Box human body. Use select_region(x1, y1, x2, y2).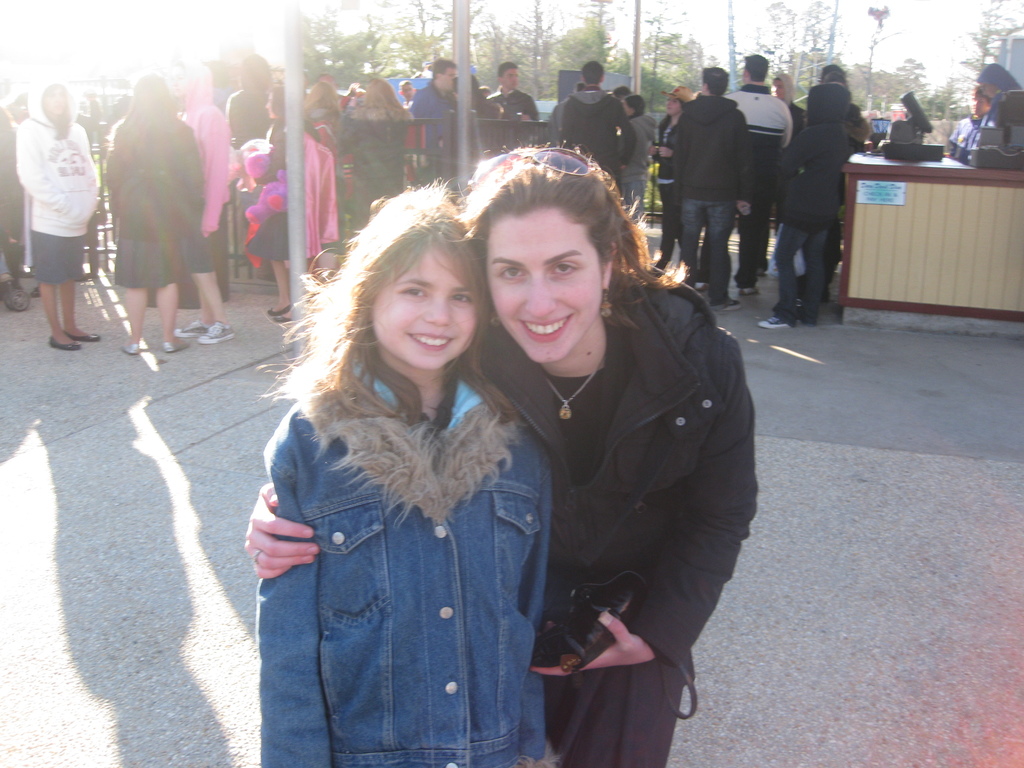
select_region(669, 79, 756, 309).
